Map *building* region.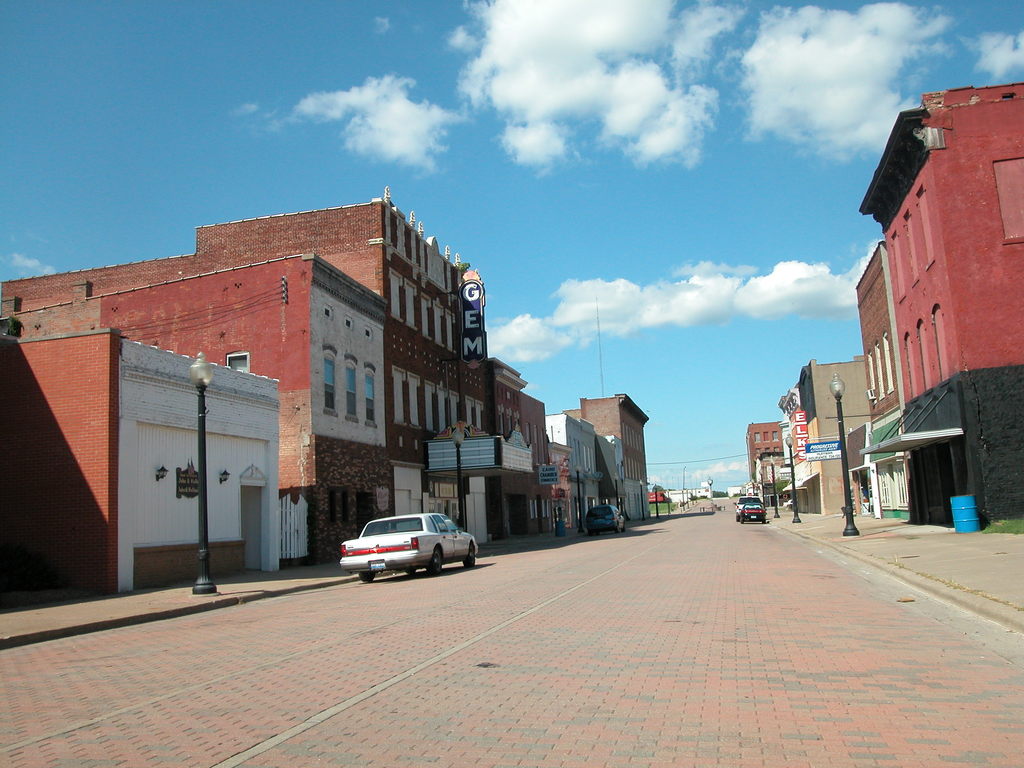
Mapped to box(746, 74, 1023, 525).
